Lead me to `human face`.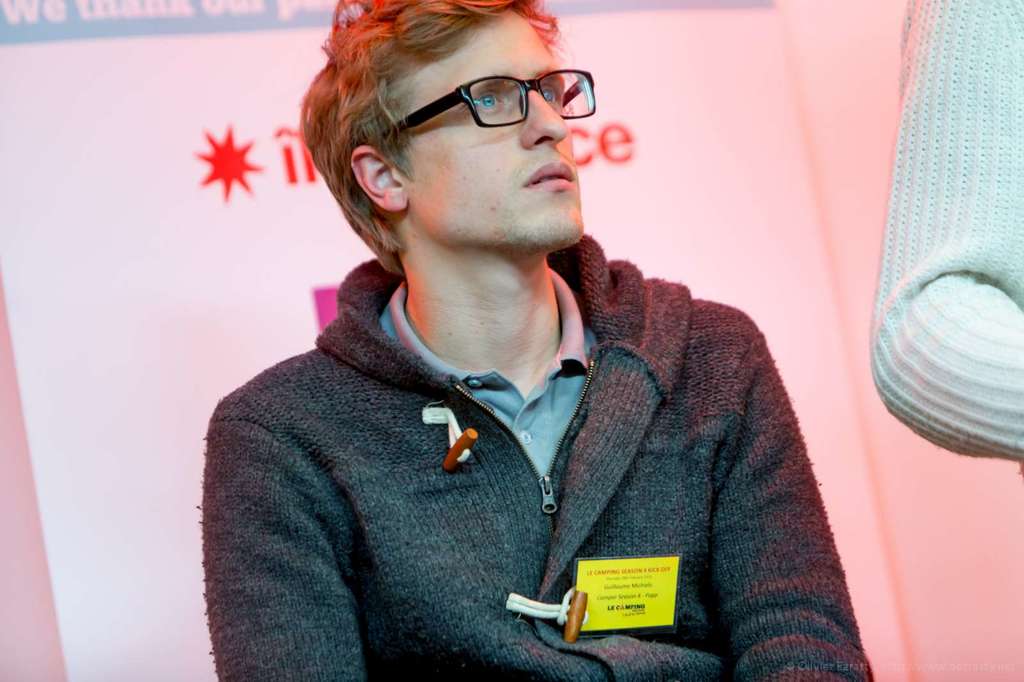
Lead to [x1=403, y1=12, x2=584, y2=246].
